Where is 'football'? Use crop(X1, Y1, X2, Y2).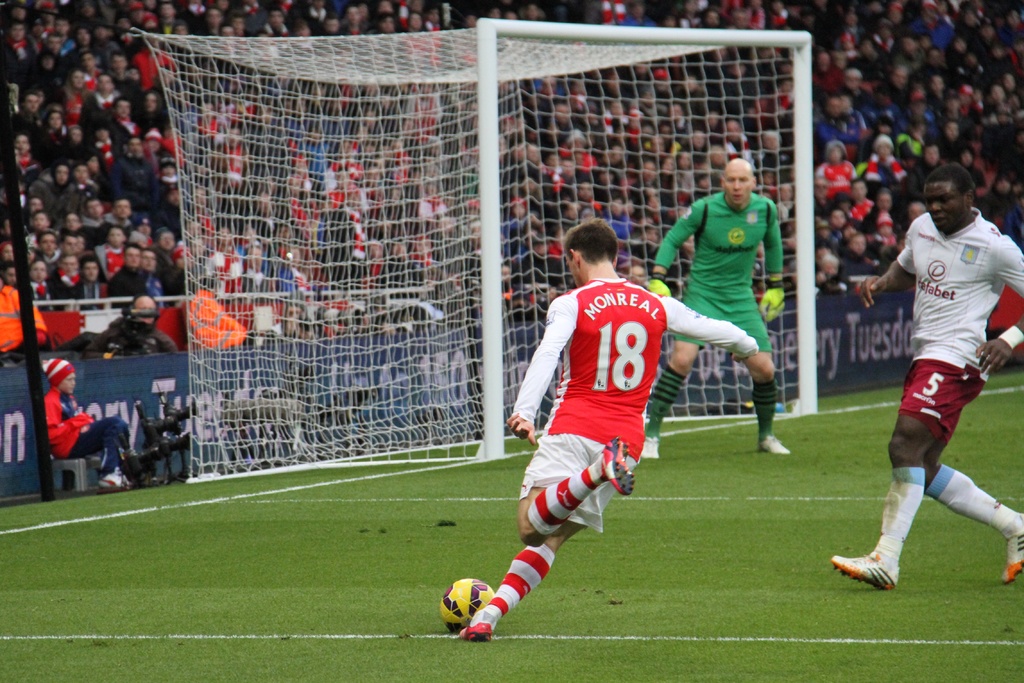
crop(436, 578, 495, 632).
